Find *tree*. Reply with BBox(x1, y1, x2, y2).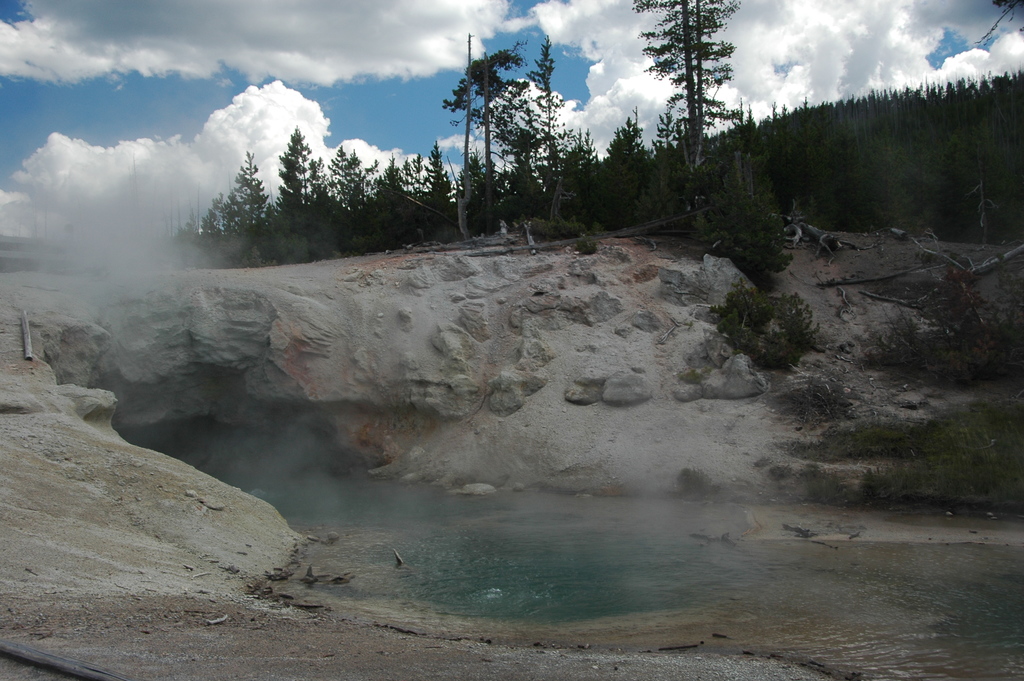
BBox(447, 35, 533, 236).
